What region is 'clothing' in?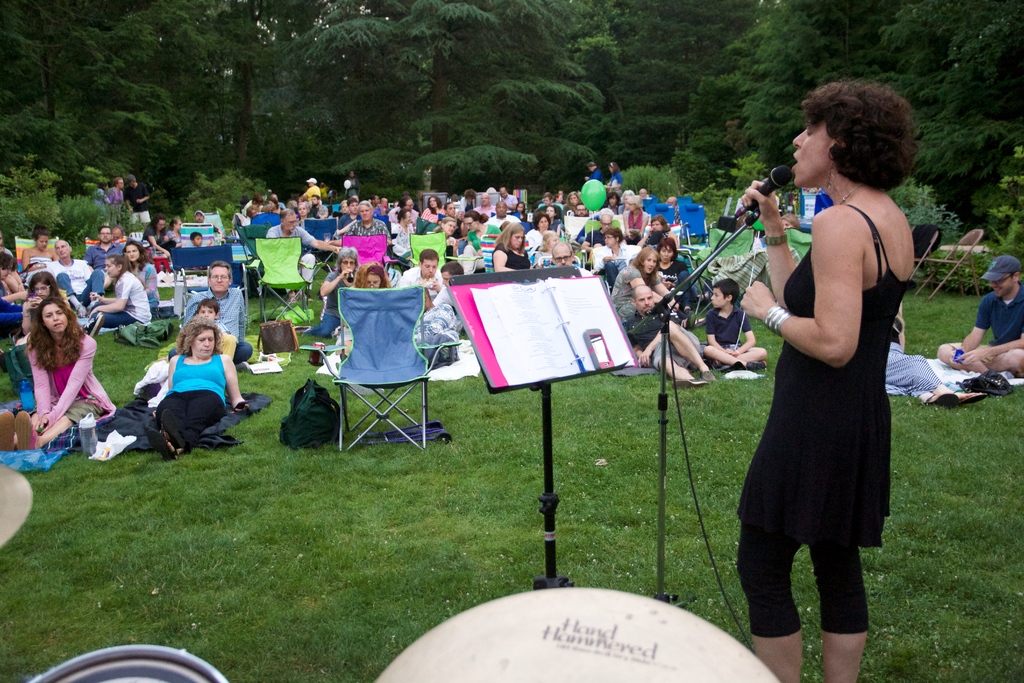
left=490, top=243, right=532, bottom=273.
